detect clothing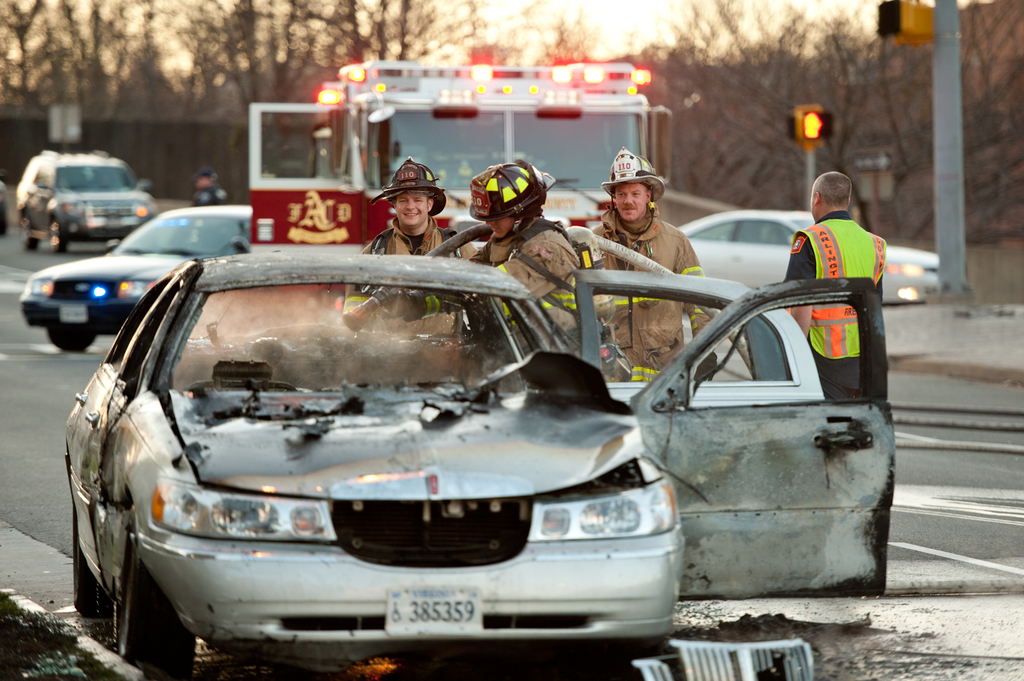
(x1=569, y1=209, x2=719, y2=380)
